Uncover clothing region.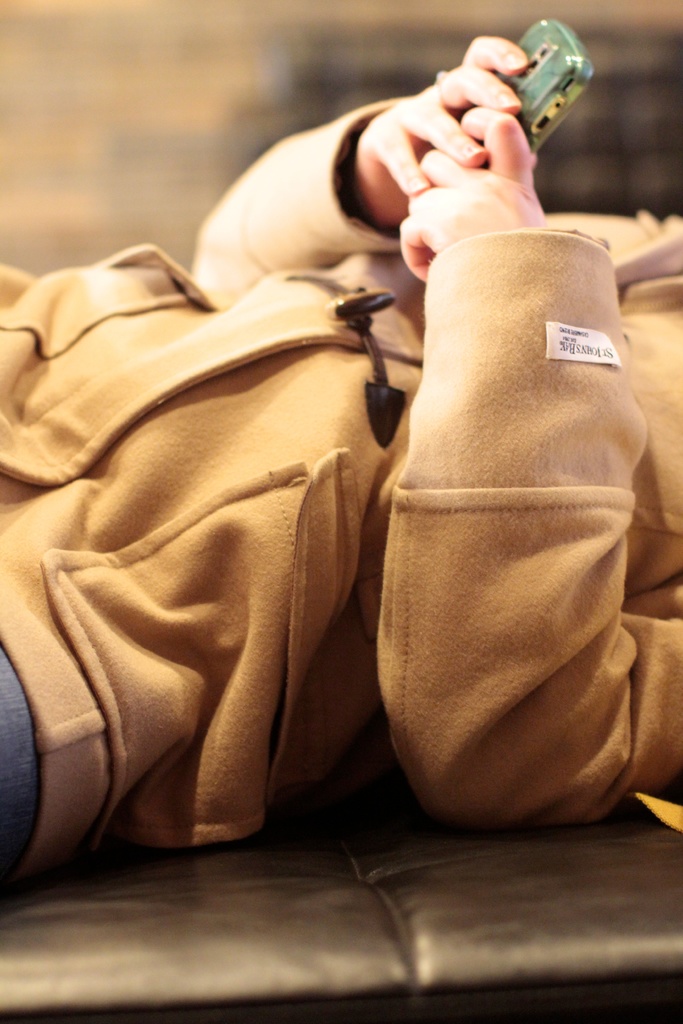
Uncovered: 72, 159, 667, 919.
